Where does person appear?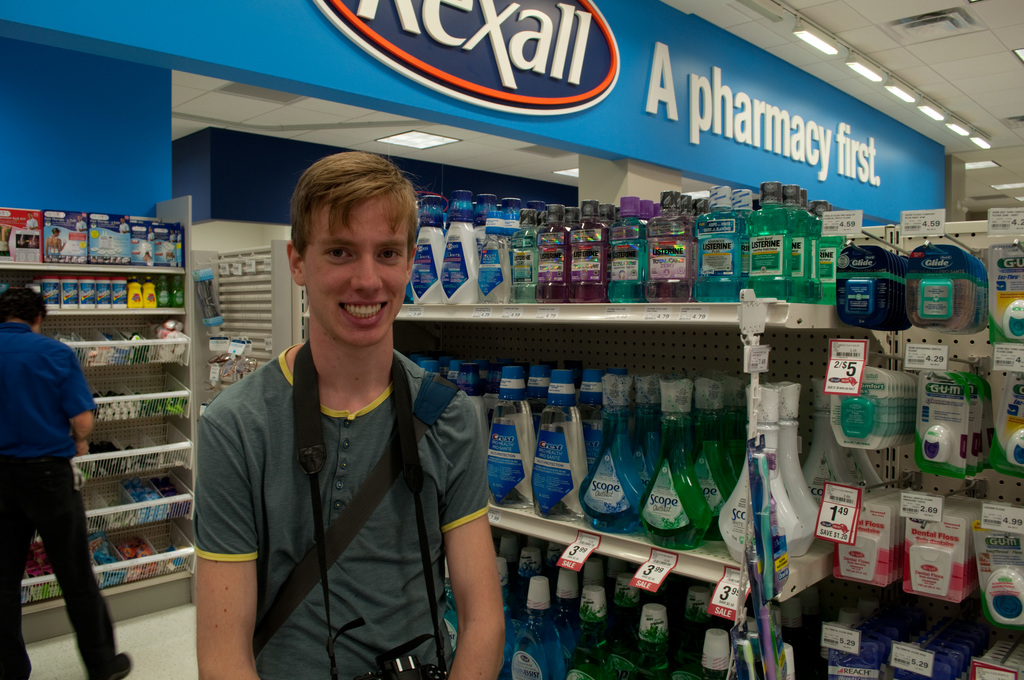
Appears at crop(200, 152, 511, 679).
